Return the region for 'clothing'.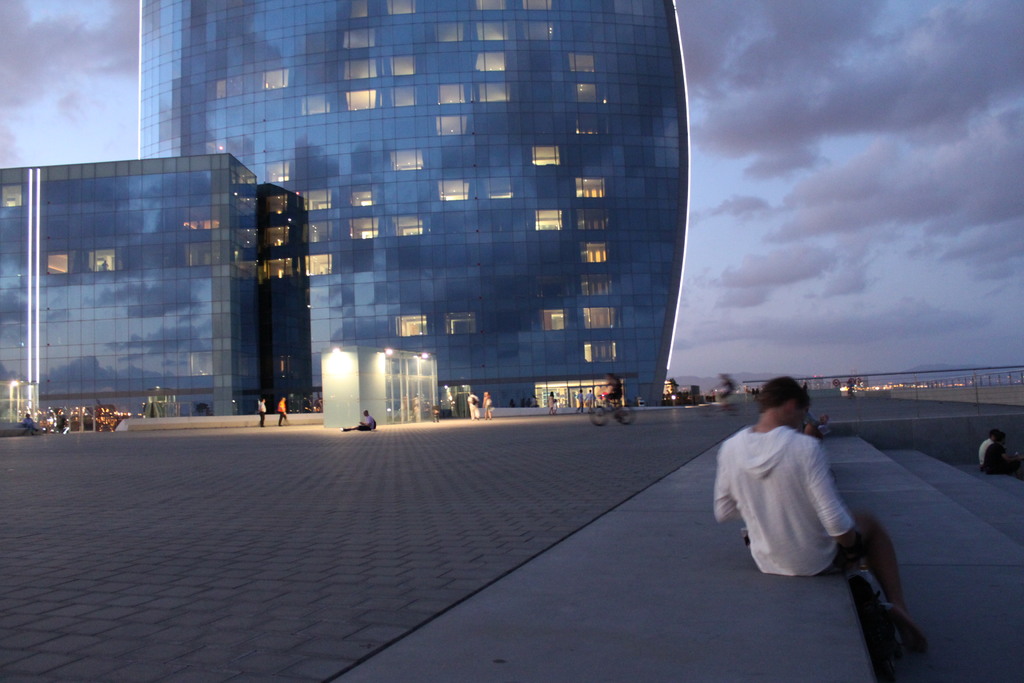
region(259, 403, 268, 429).
